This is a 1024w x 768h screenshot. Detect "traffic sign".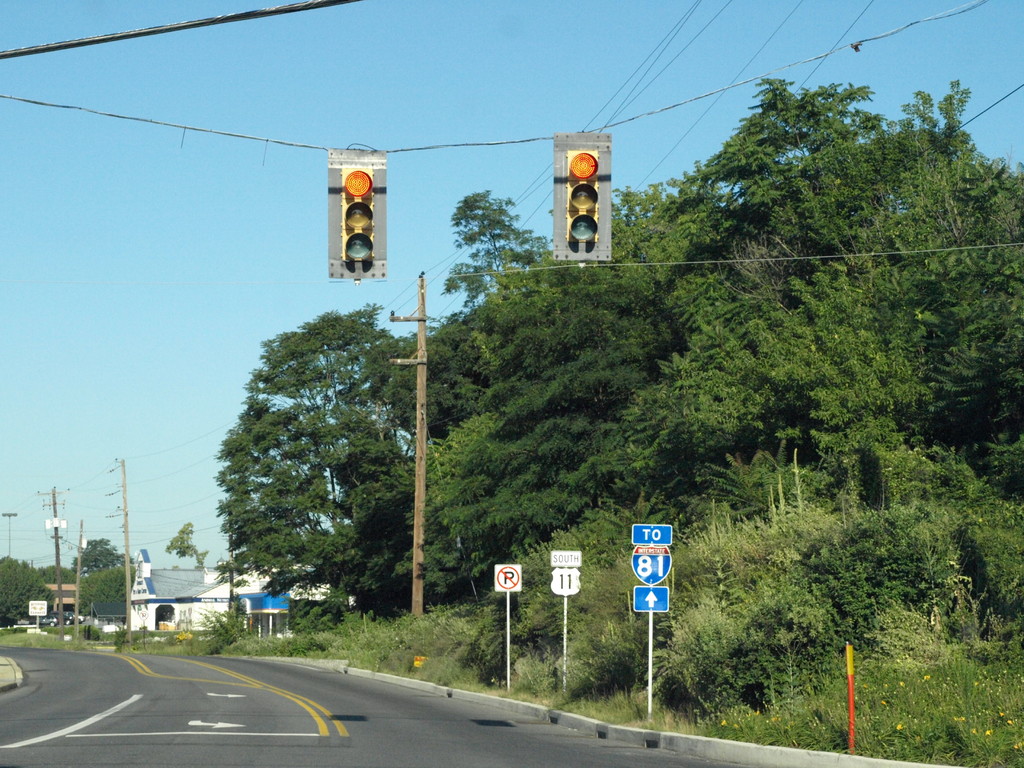
{"left": 549, "top": 550, "right": 584, "bottom": 596}.
